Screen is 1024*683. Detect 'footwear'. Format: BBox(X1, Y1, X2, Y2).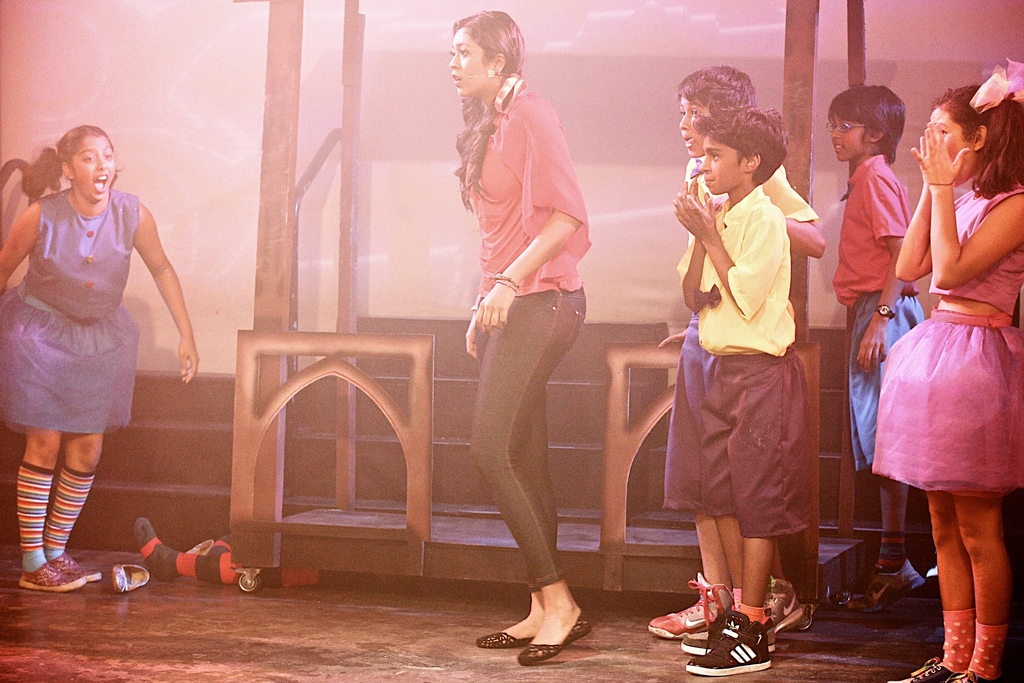
BBox(685, 611, 772, 675).
